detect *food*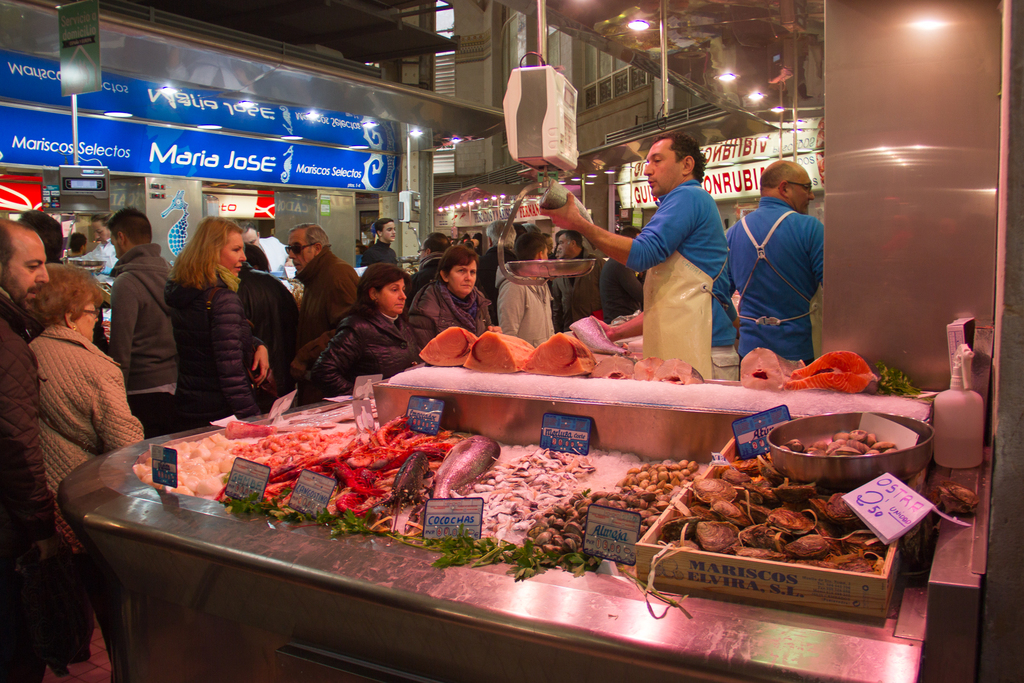
[461, 312, 922, 399]
